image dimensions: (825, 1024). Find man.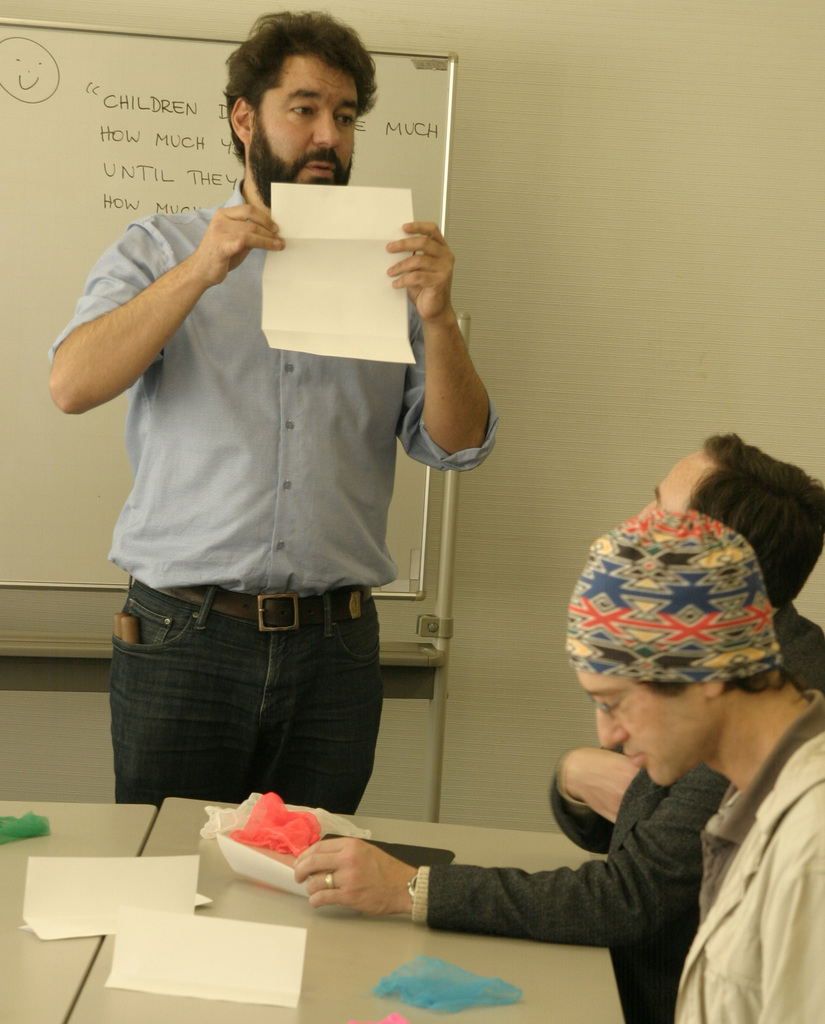
[46,12,504,818].
